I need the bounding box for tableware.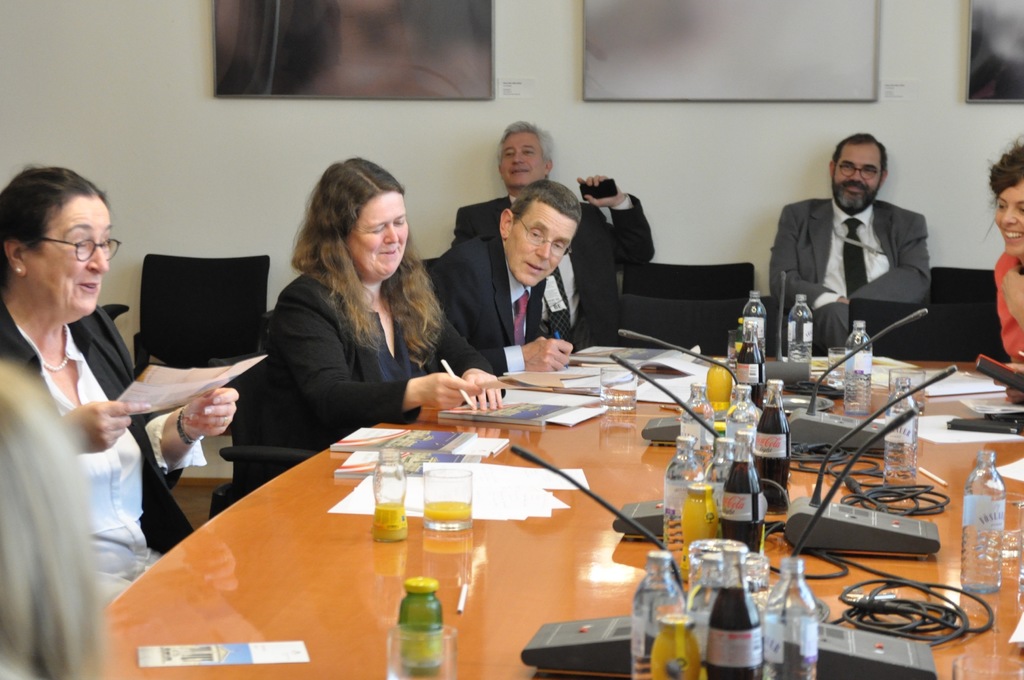
Here it is: bbox=(827, 345, 848, 387).
